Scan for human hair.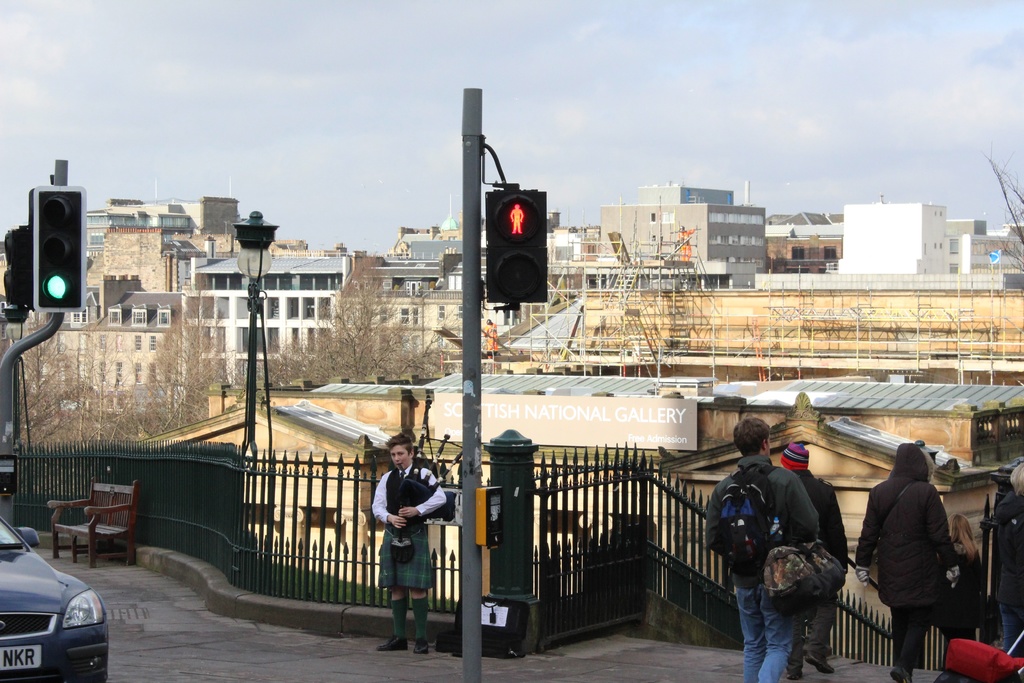
Scan result: box=[729, 417, 770, 456].
